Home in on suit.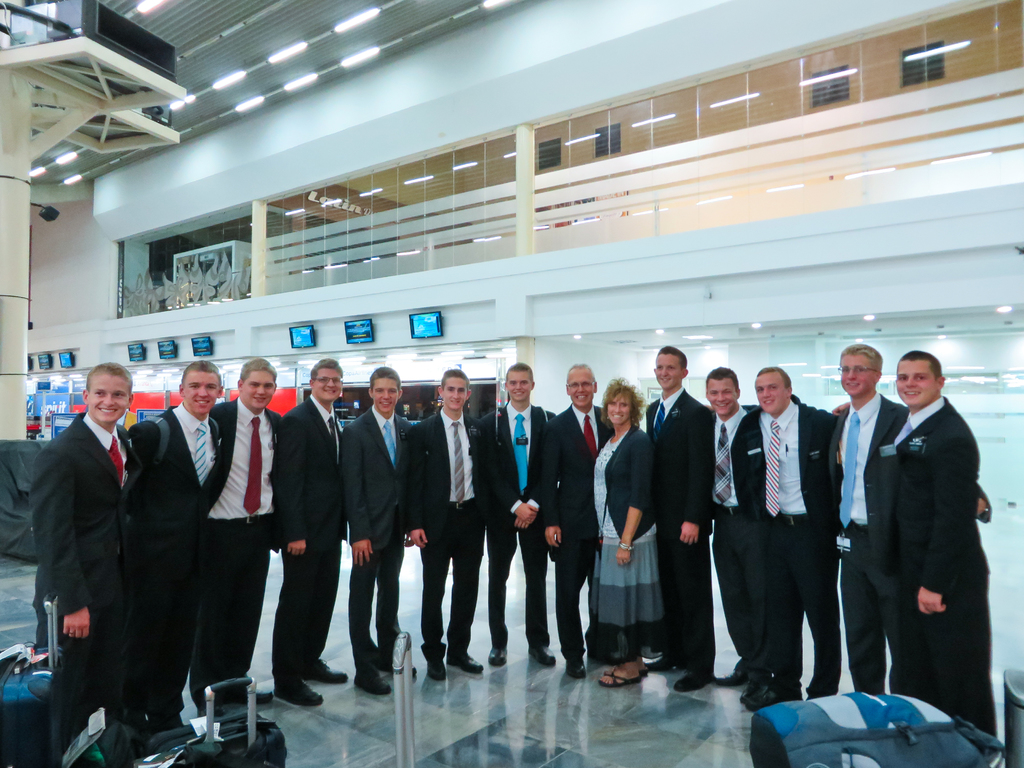
Homed in at pyautogui.locateOnScreen(646, 383, 718, 675).
